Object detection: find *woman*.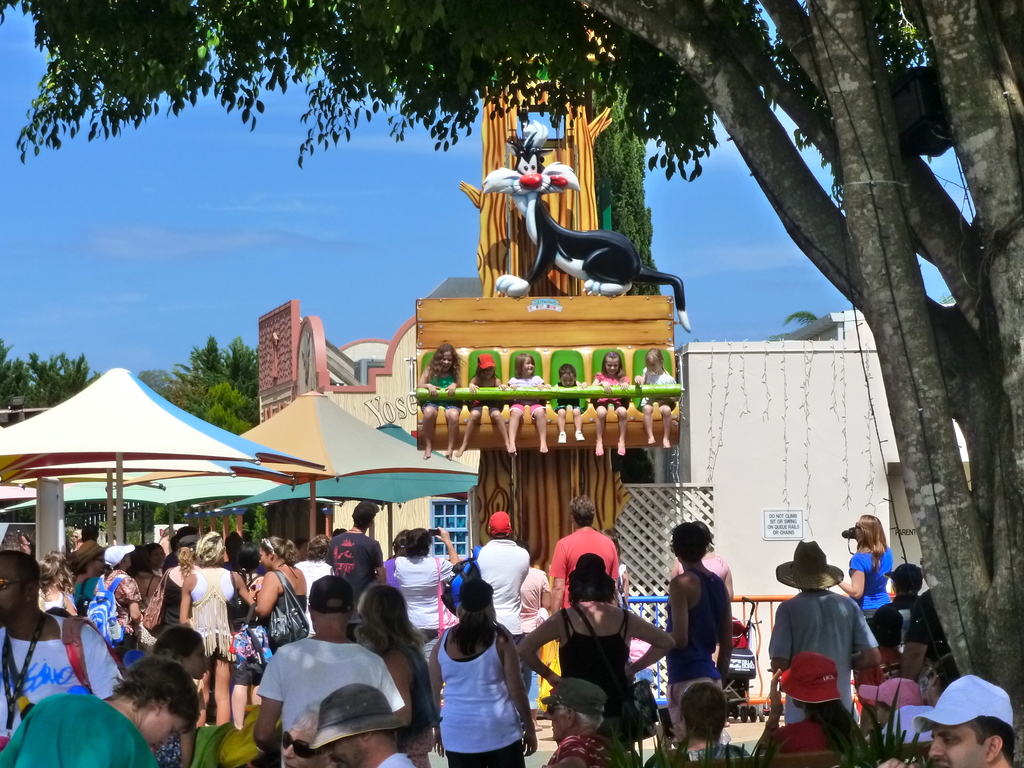
<bbox>162, 536, 202, 633</bbox>.
